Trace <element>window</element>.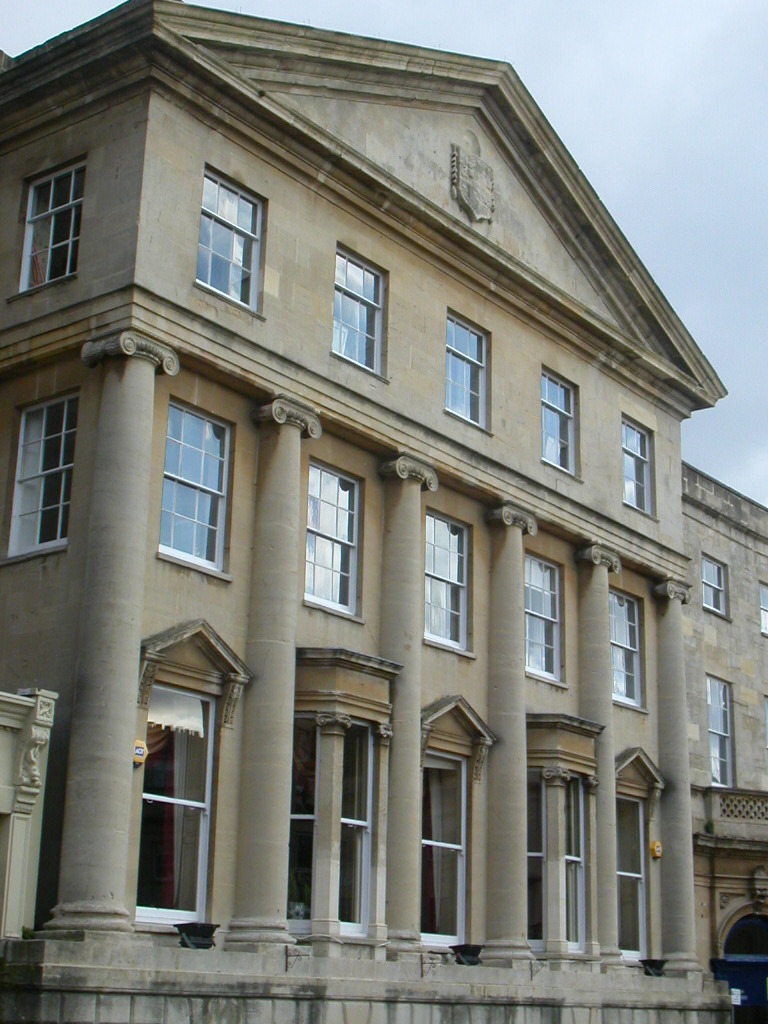
Traced to rect(610, 588, 649, 713).
